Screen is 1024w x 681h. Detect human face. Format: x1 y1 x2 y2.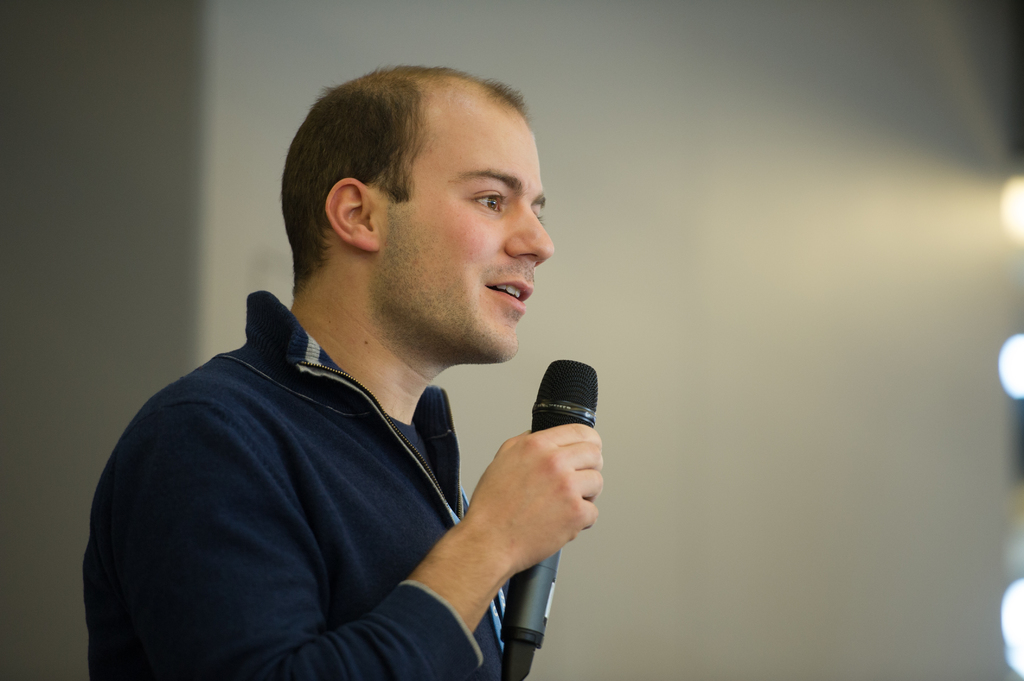
388 120 553 358.
